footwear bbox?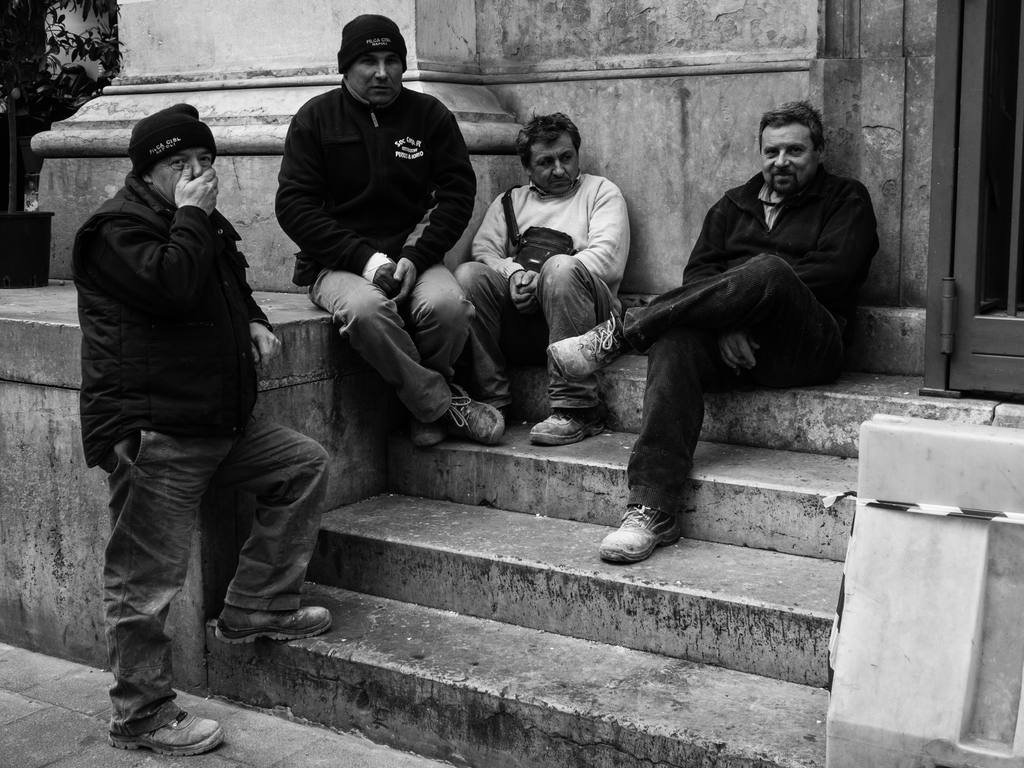
left=413, top=424, right=451, bottom=445
